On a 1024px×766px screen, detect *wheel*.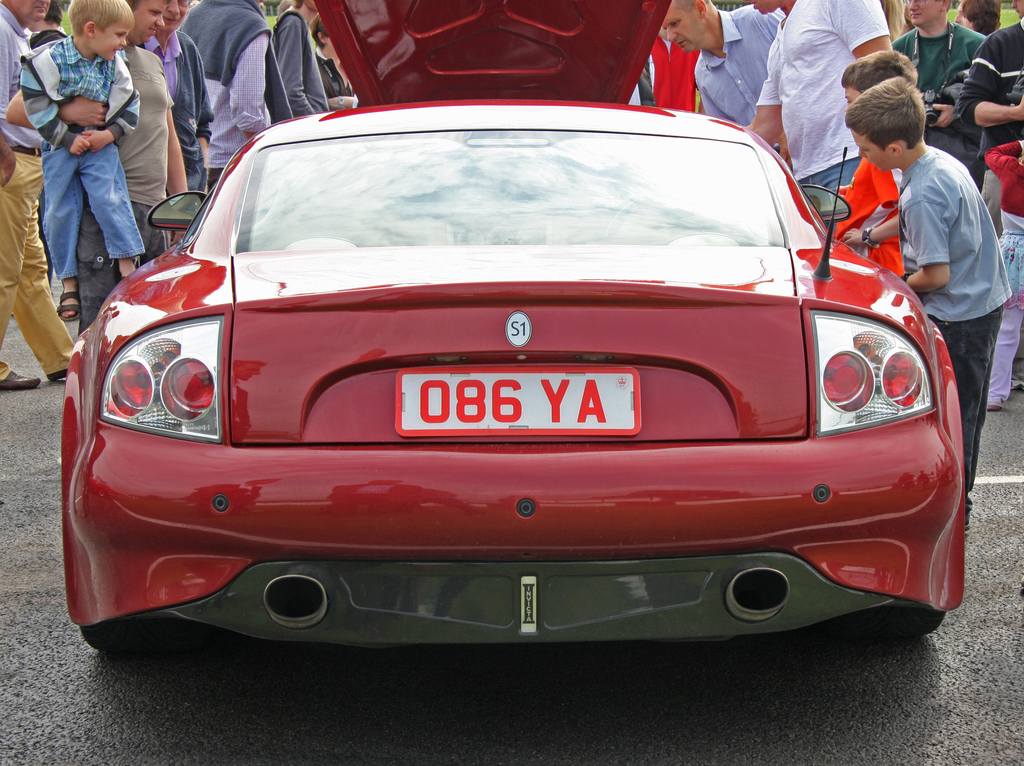
<bbox>79, 621, 195, 650</bbox>.
